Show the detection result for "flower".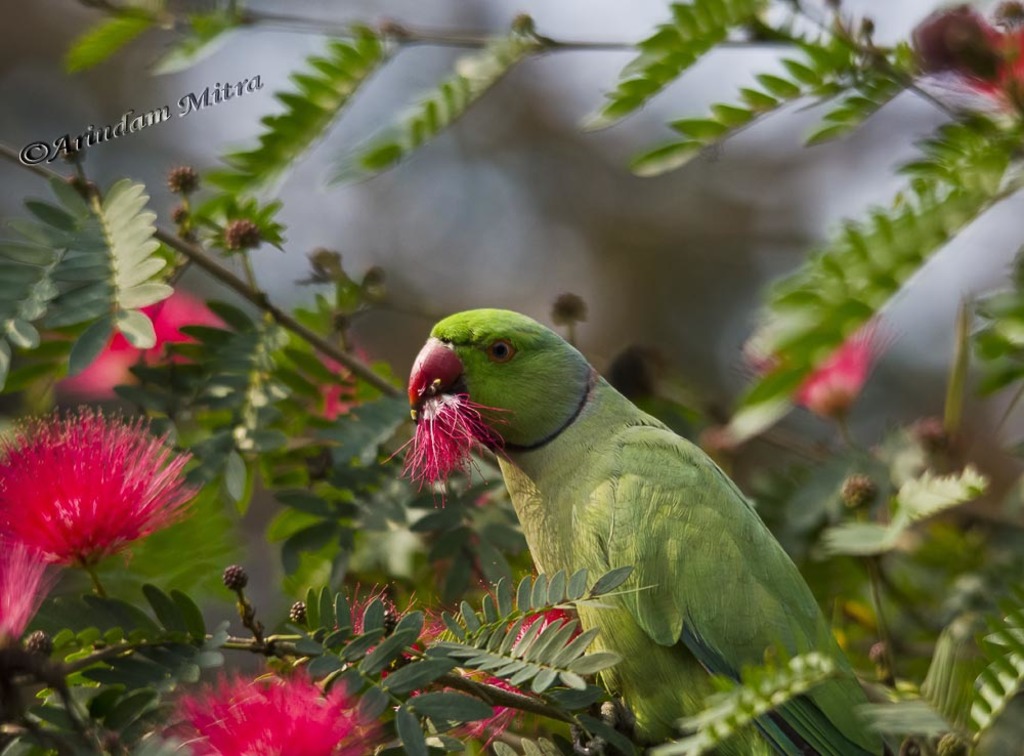
left=9, top=410, right=195, bottom=593.
